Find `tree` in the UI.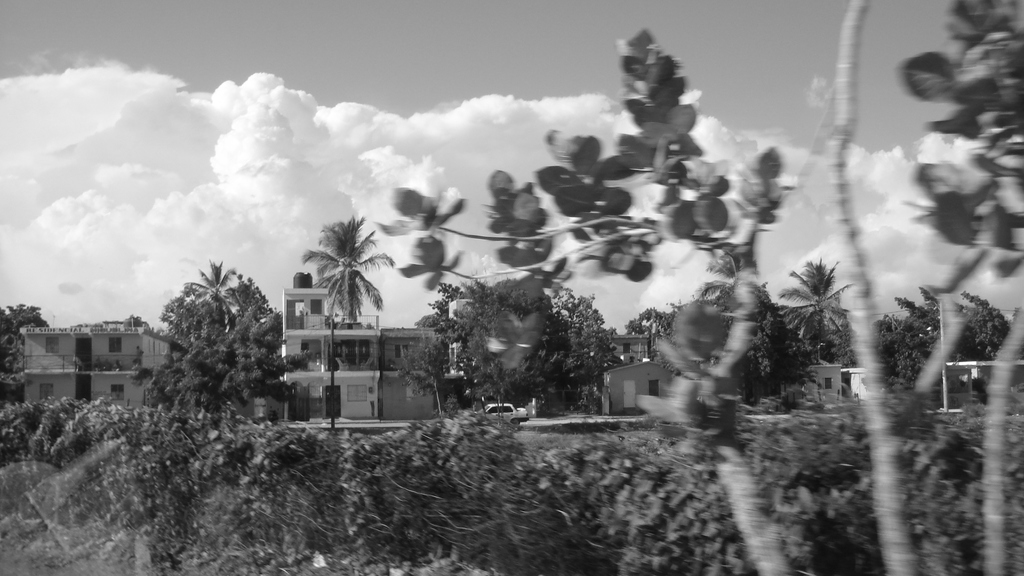
UI element at {"left": 451, "top": 271, "right": 532, "bottom": 415}.
